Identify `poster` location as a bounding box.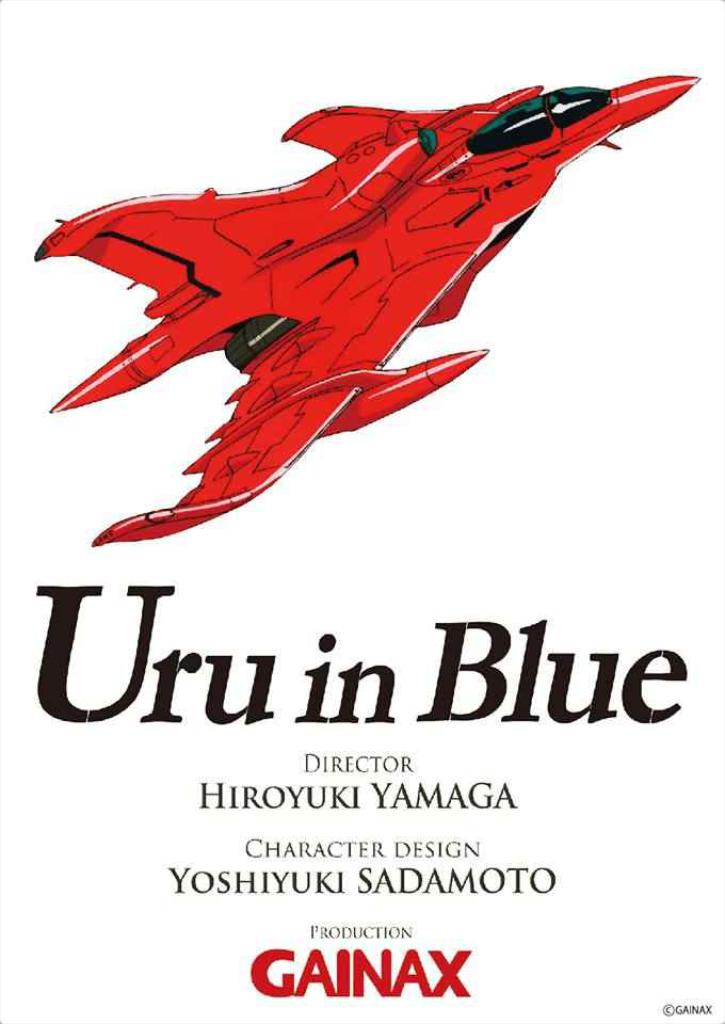
bbox(0, 0, 724, 1023).
